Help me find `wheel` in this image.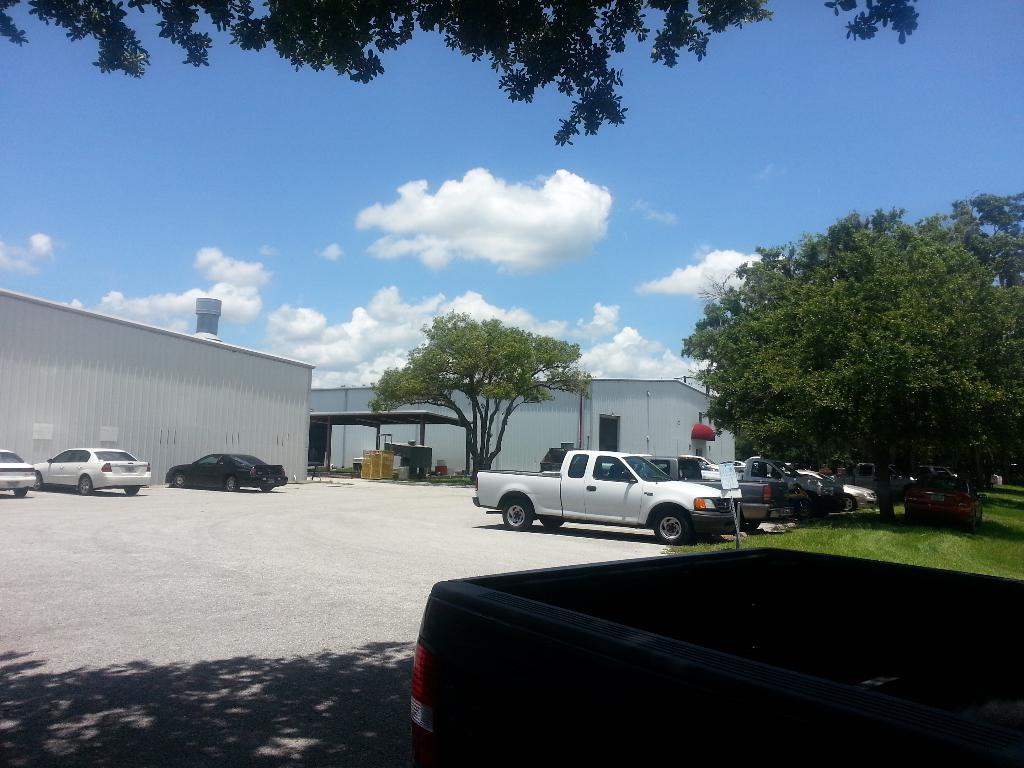
Found it: {"x1": 121, "y1": 485, "x2": 137, "y2": 495}.
